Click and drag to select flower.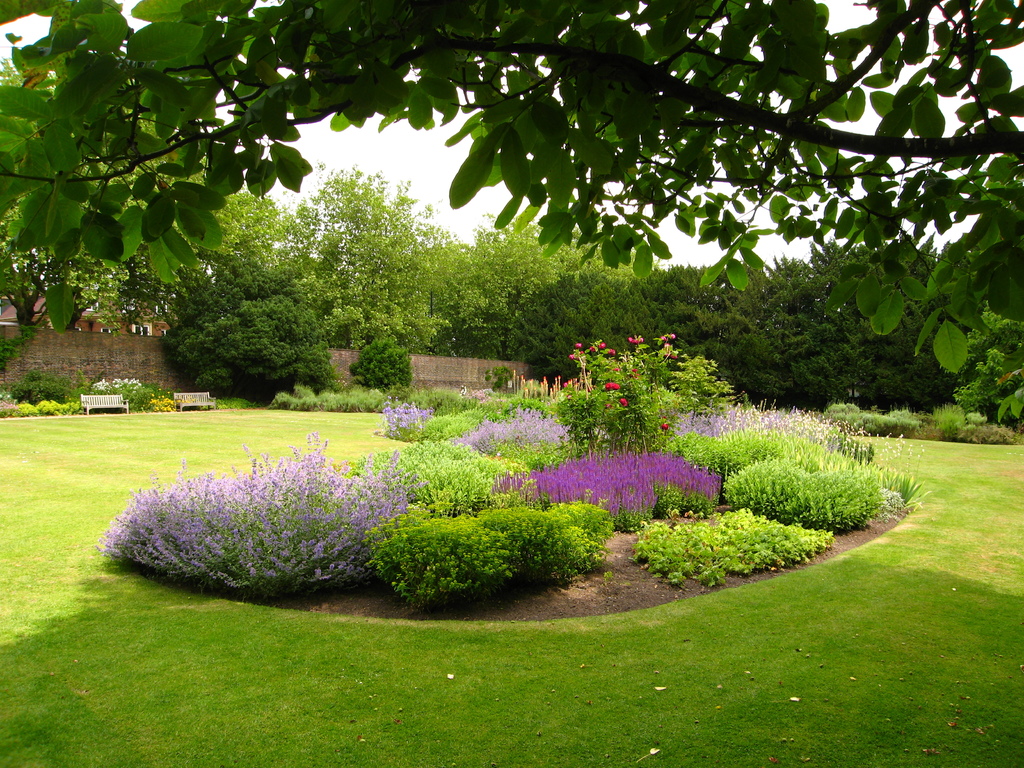
Selection: region(628, 333, 644, 344).
